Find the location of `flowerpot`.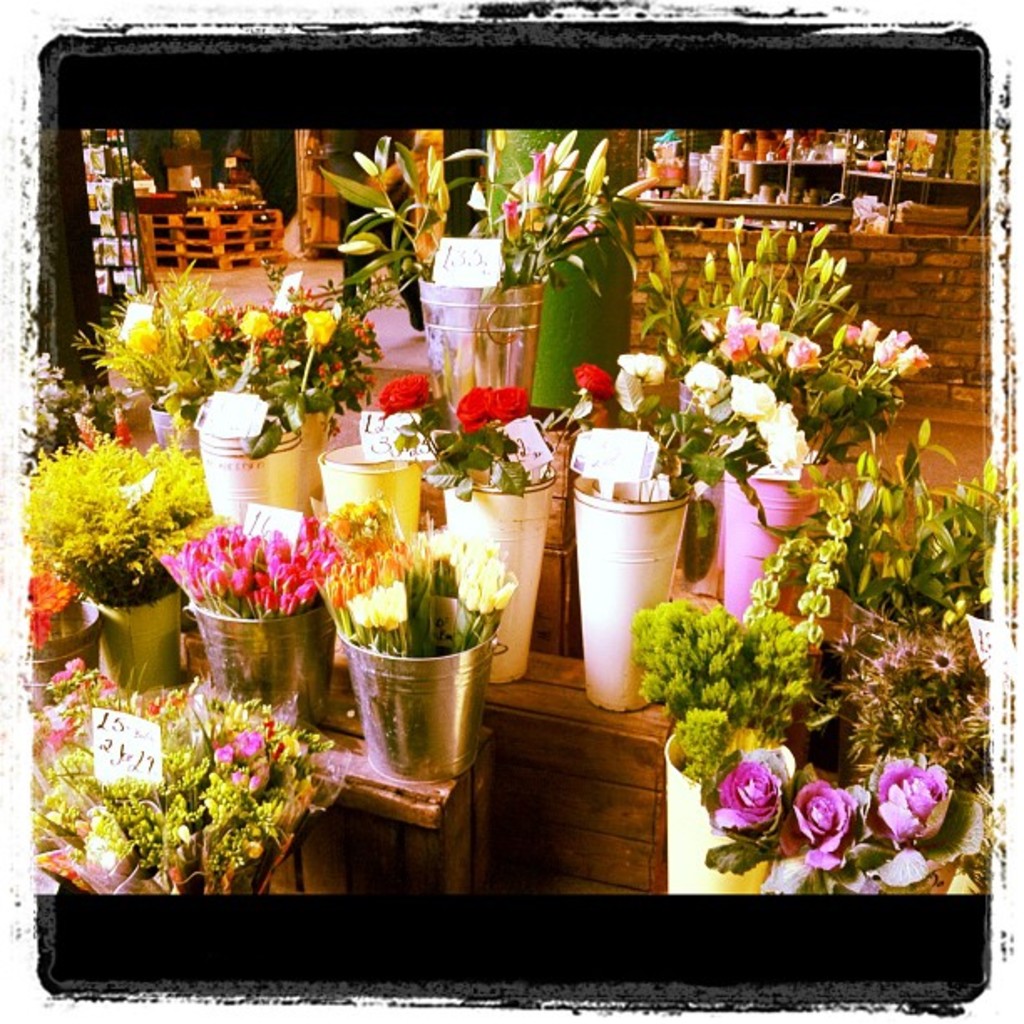
Location: l=336, t=596, r=504, b=783.
